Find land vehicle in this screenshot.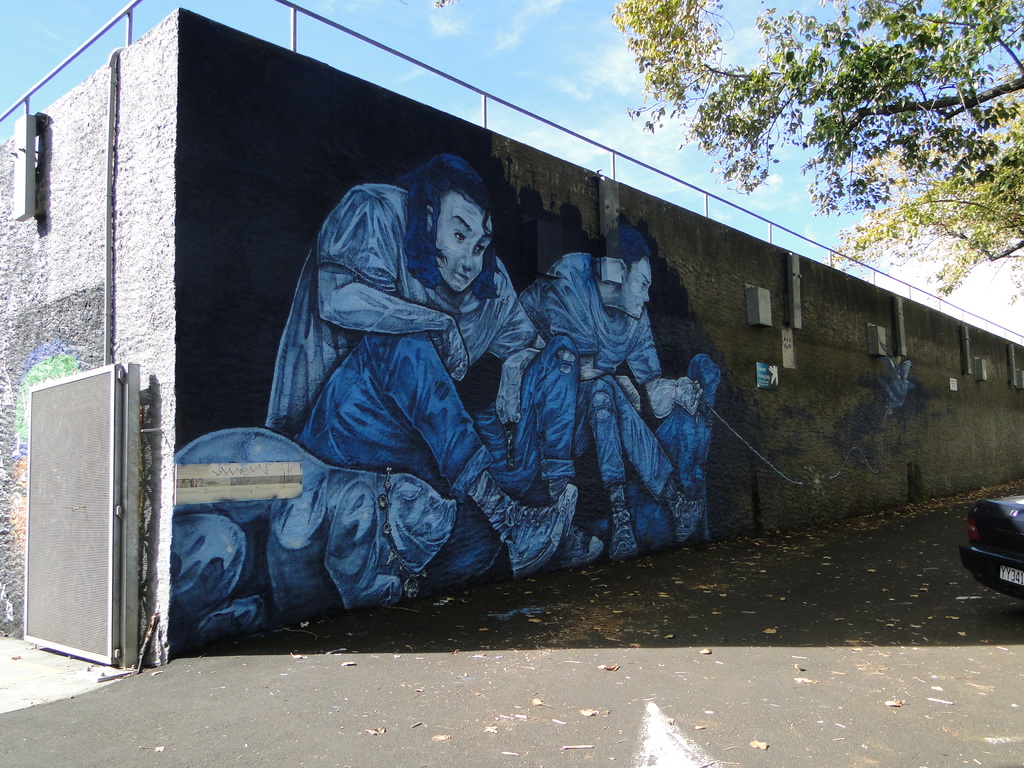
The bounding box for land vehicle is <bbox>960, 497, 1023, 596</bbox>.
